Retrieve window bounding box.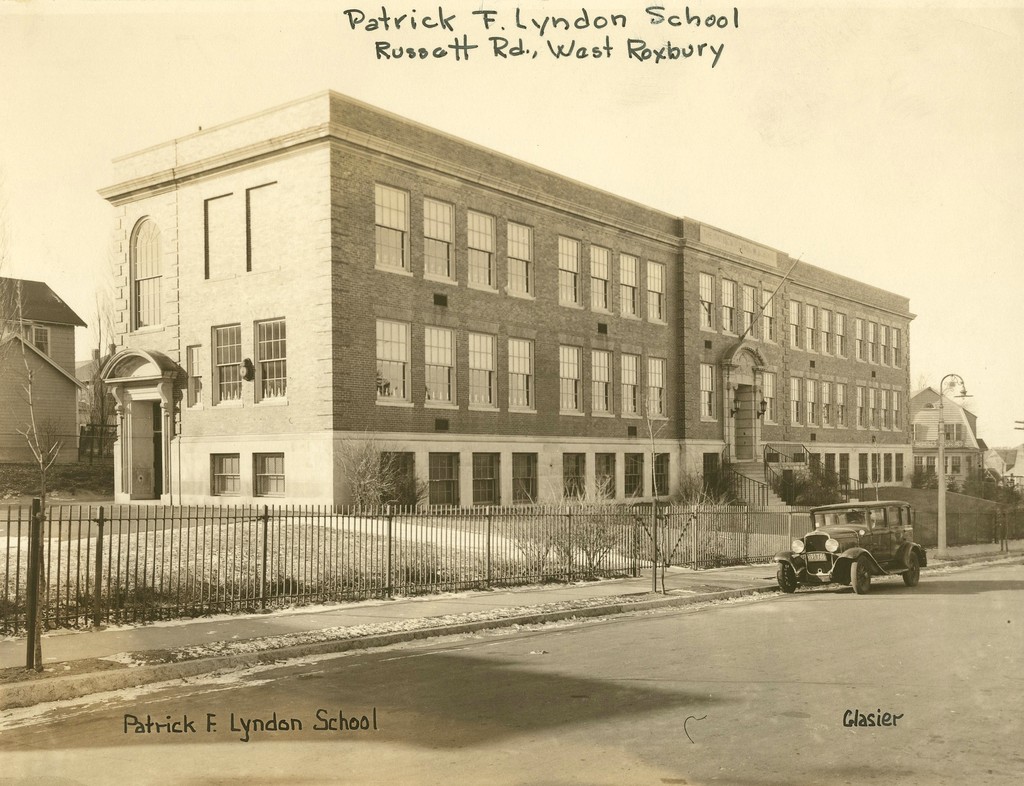
Bounding box: {"x1": 585, "y1": 334, "x2": 612, "y2": 418}.
